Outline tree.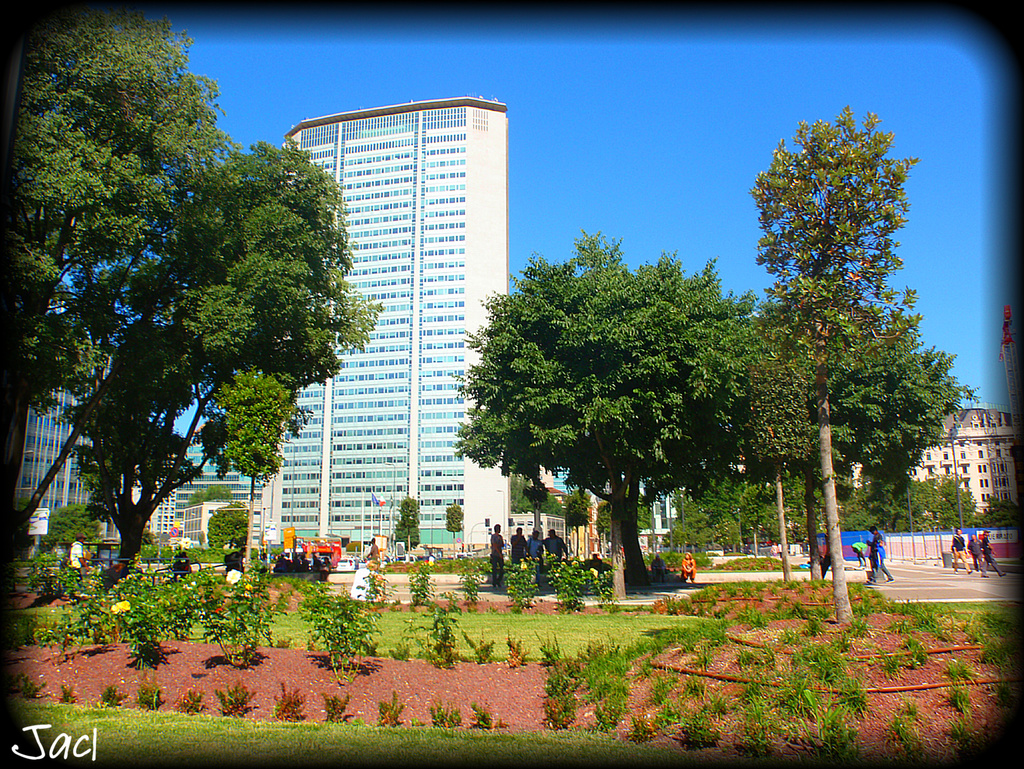
Outline: bbox(592, 479, 1023, 570).
